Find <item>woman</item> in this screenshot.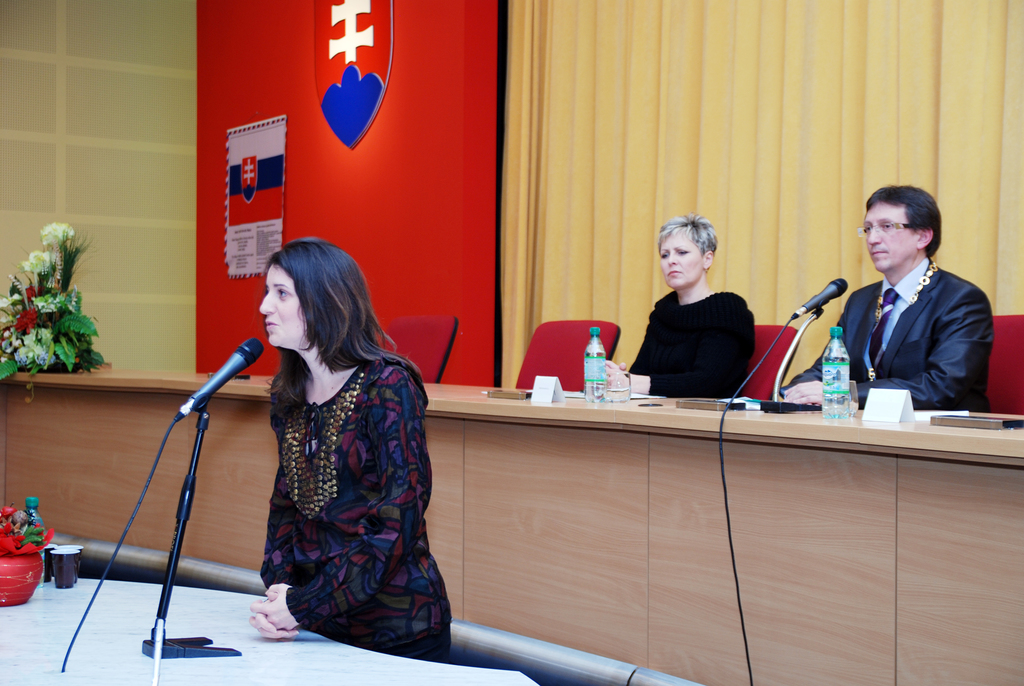
The bounding box for <item>woman</item> is {"x1": 257, "y1": 237, "x2": 456, "y2": 662}.
